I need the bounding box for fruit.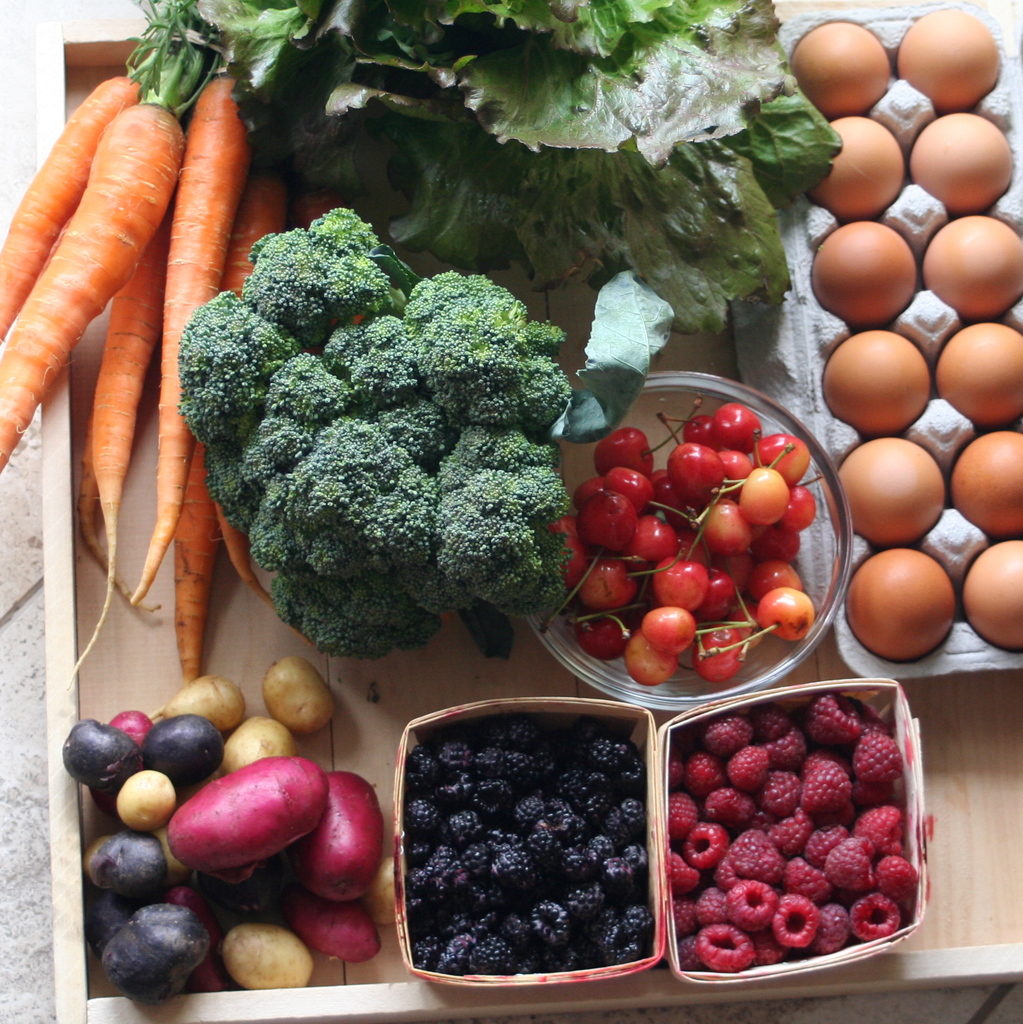
Here it is: region(679, 734, 930, 970).
